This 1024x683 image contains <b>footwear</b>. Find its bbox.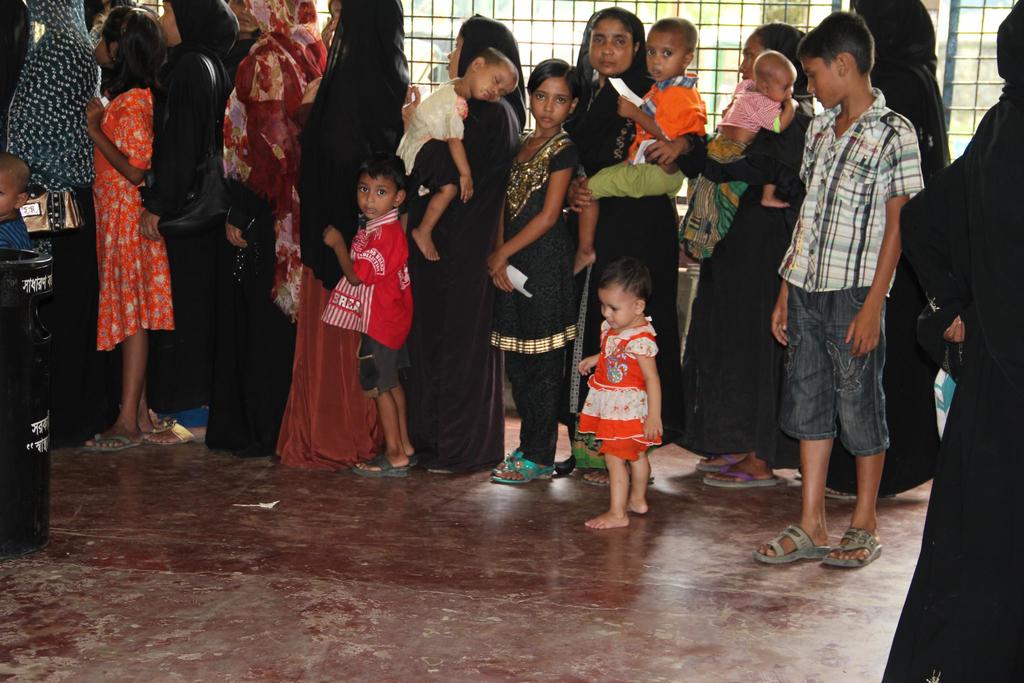
rect(819, 527, 881, 567).
